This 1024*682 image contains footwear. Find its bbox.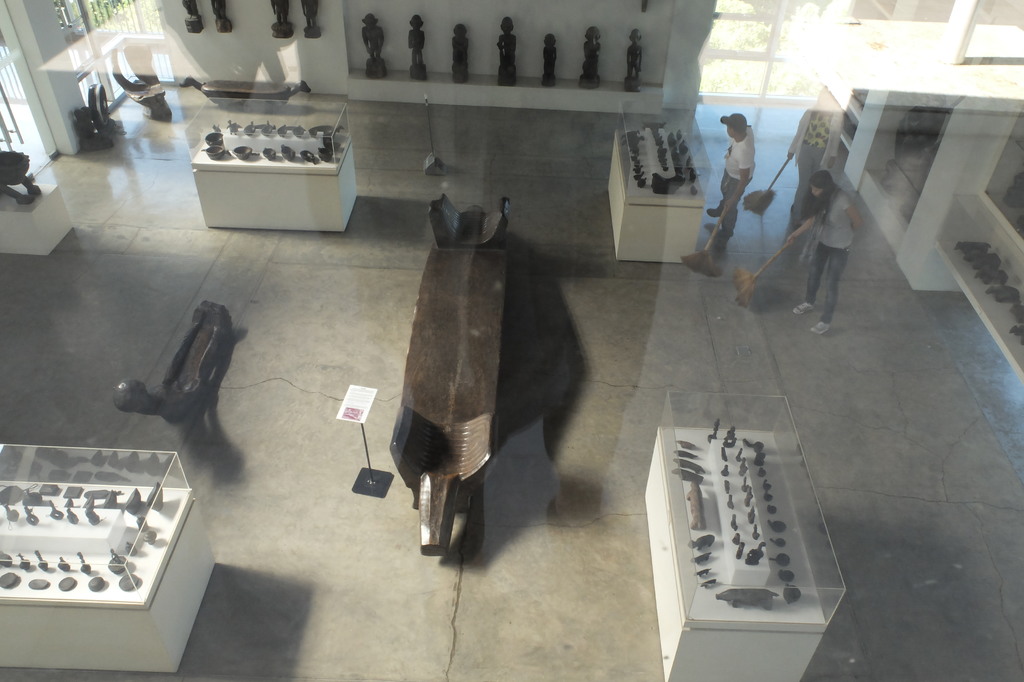
bbox=(792, 302, 813, 311).
